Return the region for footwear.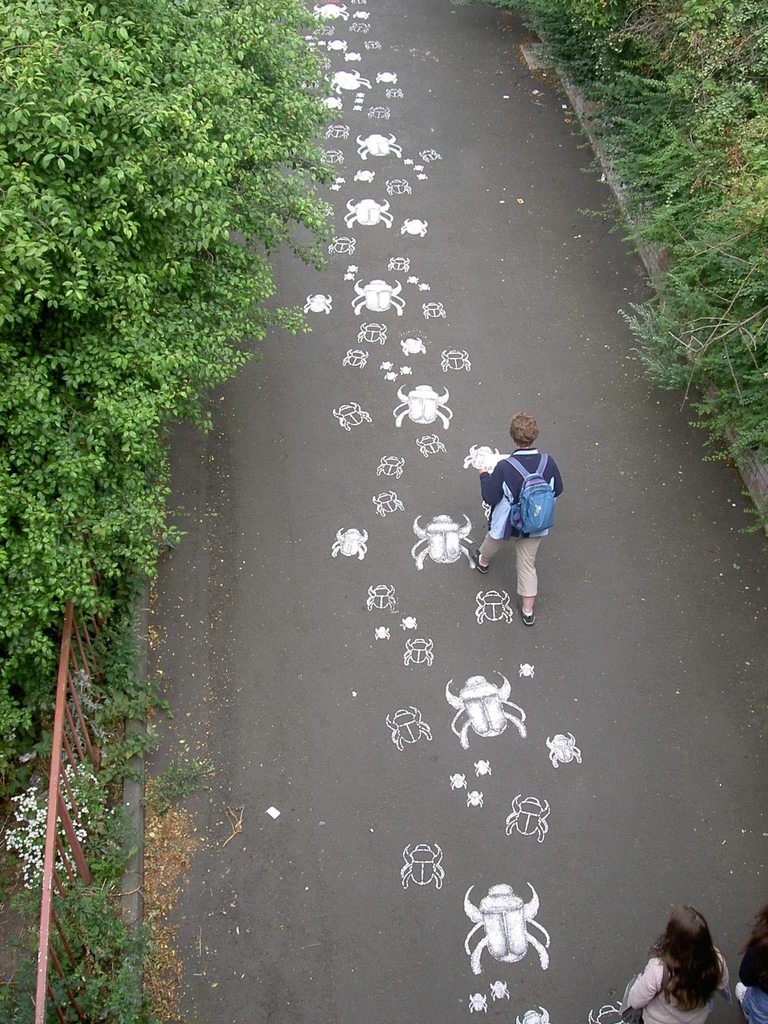
detection(515, 600, 537, 628).
